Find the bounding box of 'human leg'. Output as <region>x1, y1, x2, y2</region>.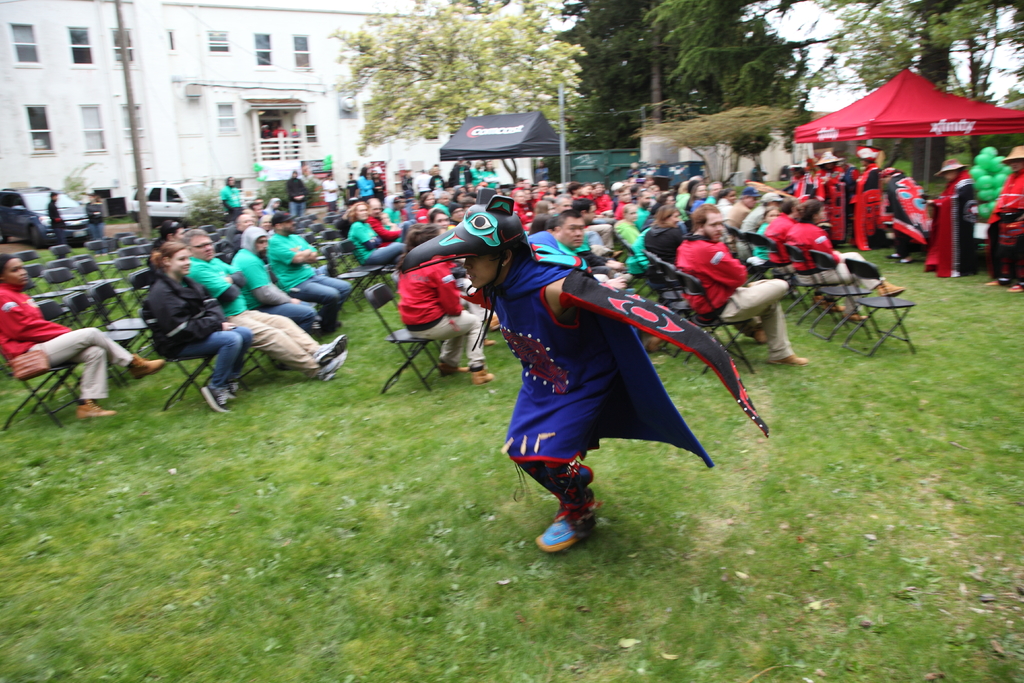
<region>521, 378, 595, 557</region>.
